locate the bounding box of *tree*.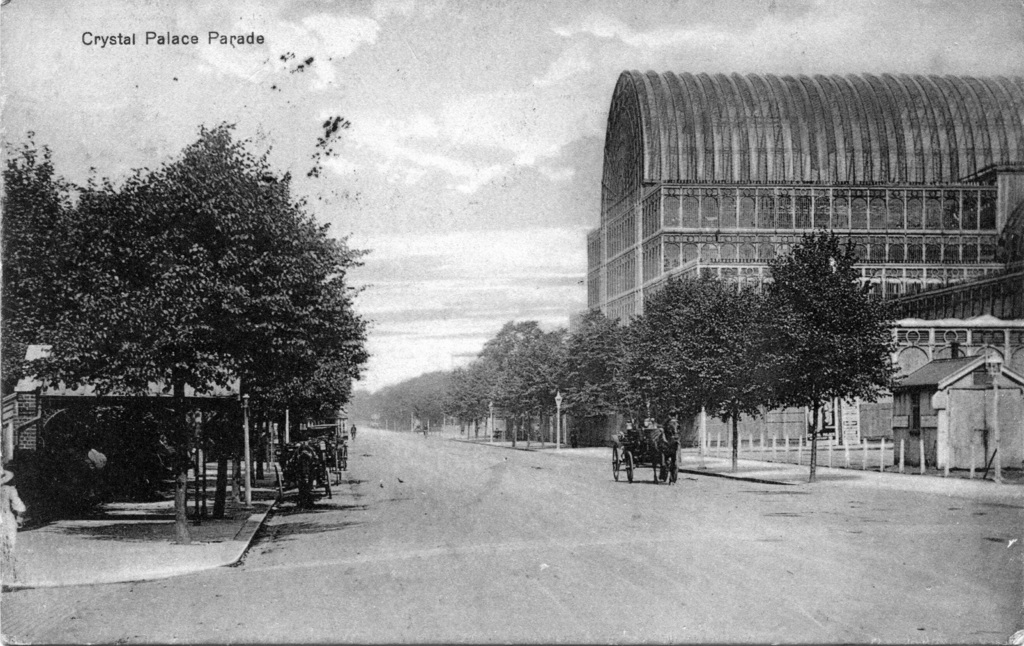
Bounding box: box=[558, 319, 644, 455].
